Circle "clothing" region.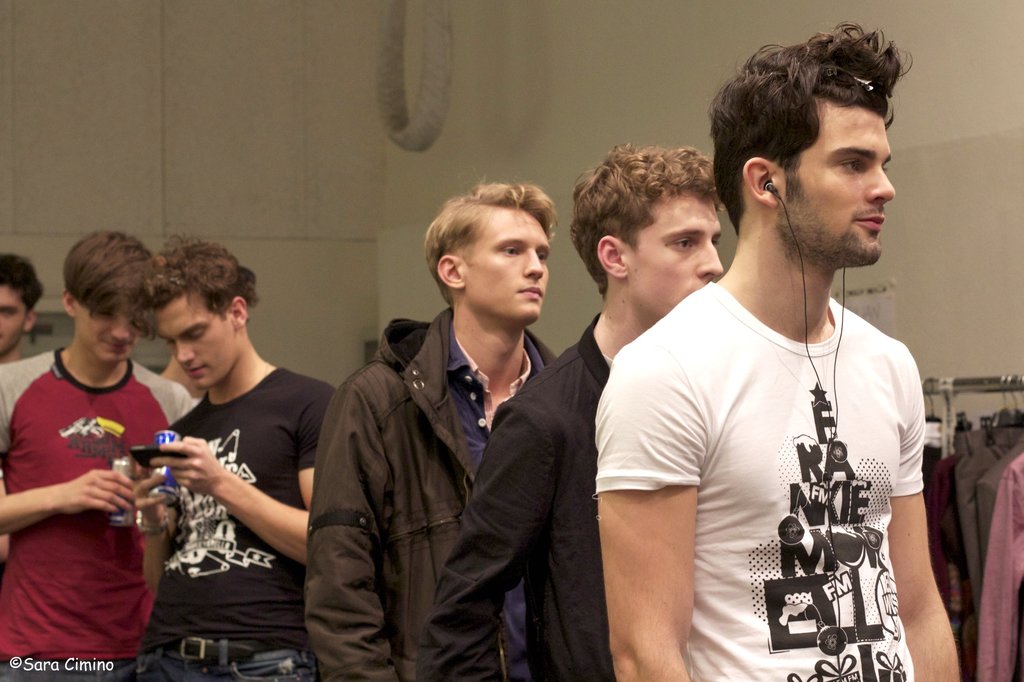
Region: l=302, t=302, r=559, b=681.
